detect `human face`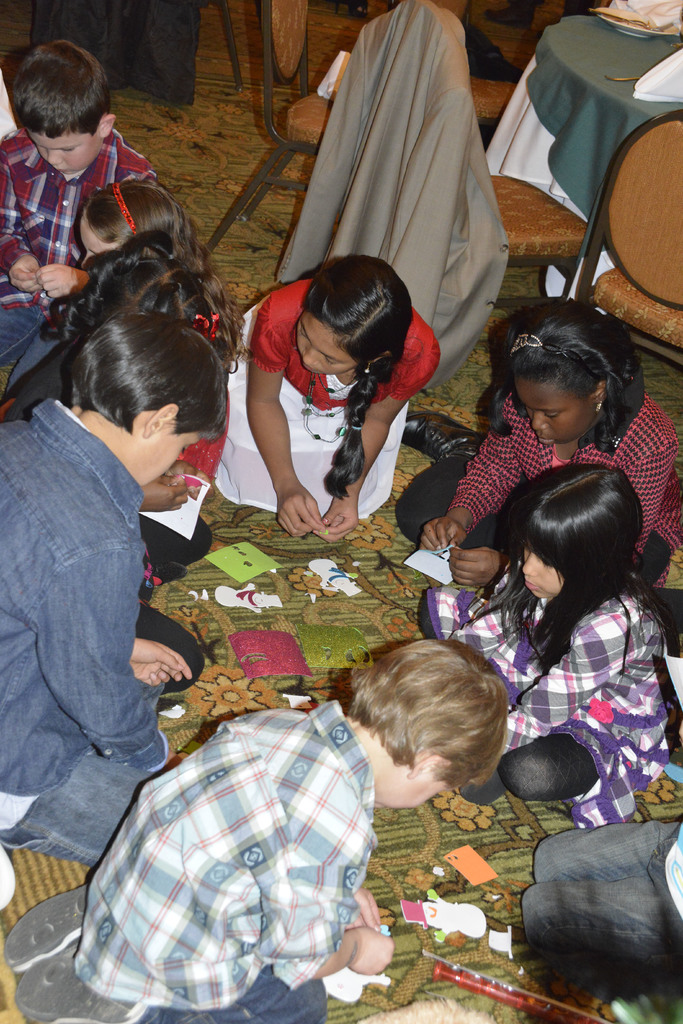
(left=292, top=308, right=357, bottom=376)
